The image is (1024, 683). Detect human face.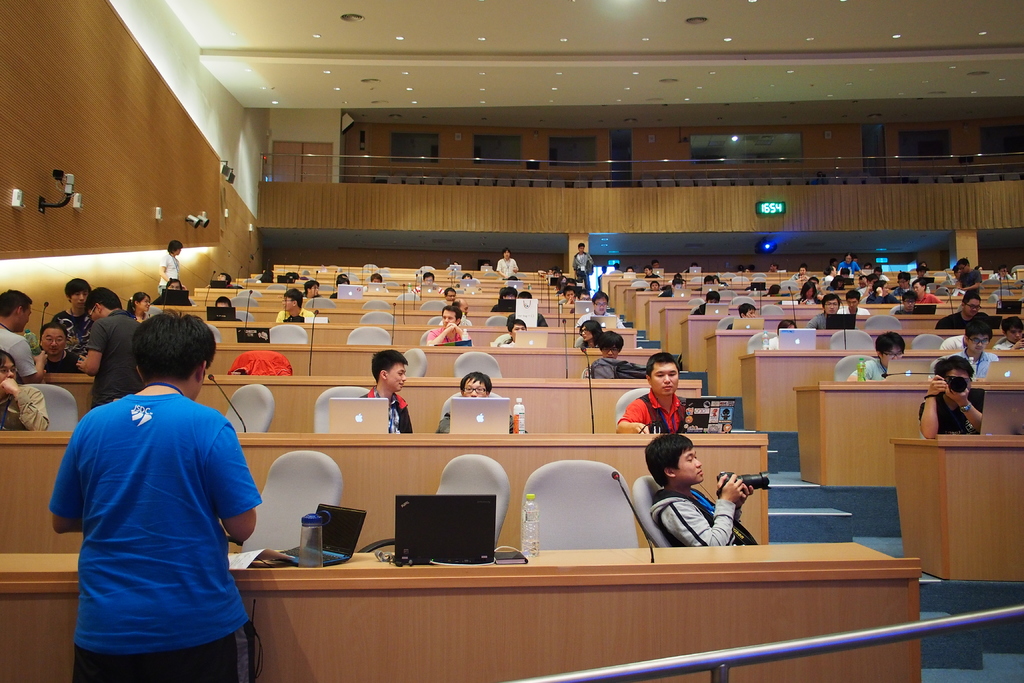
Detection: region(217, 274, 227, 283).
